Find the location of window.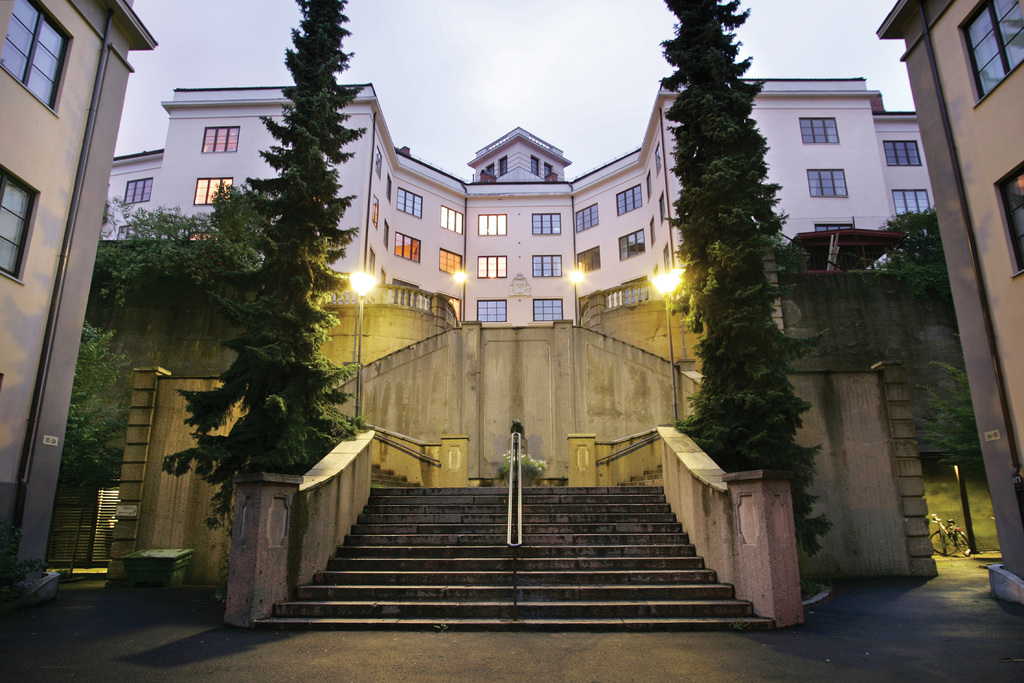
Location: {"left": 543, "top": 163, "right": 553, "bottom": 180}.
